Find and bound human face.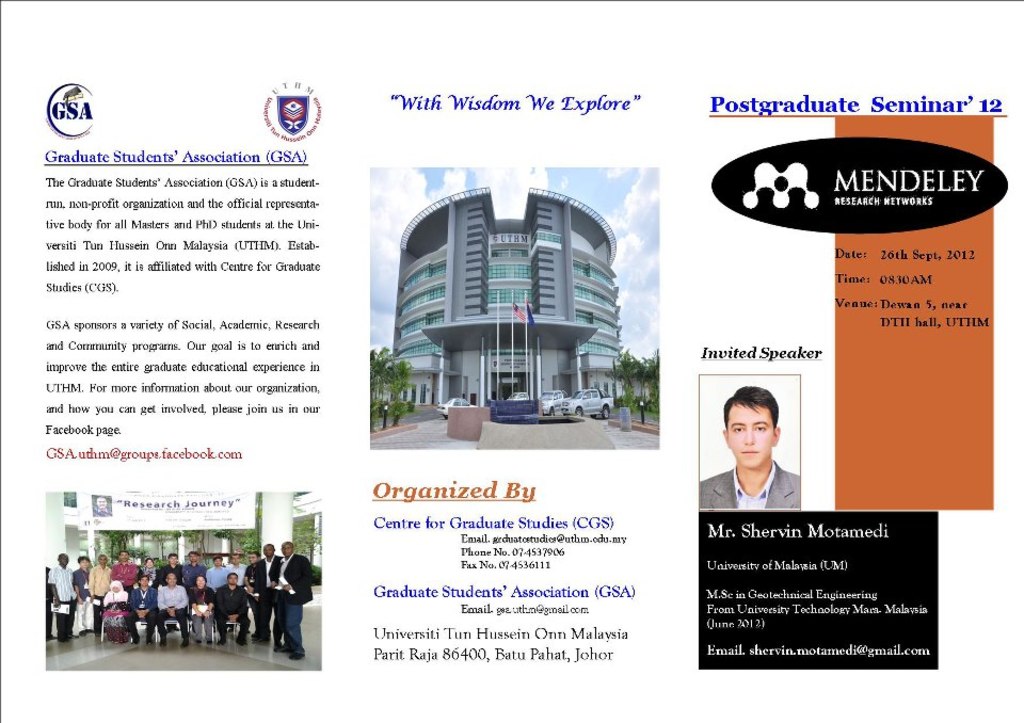
Bound: bbox=(263, 547, 274, 558).
